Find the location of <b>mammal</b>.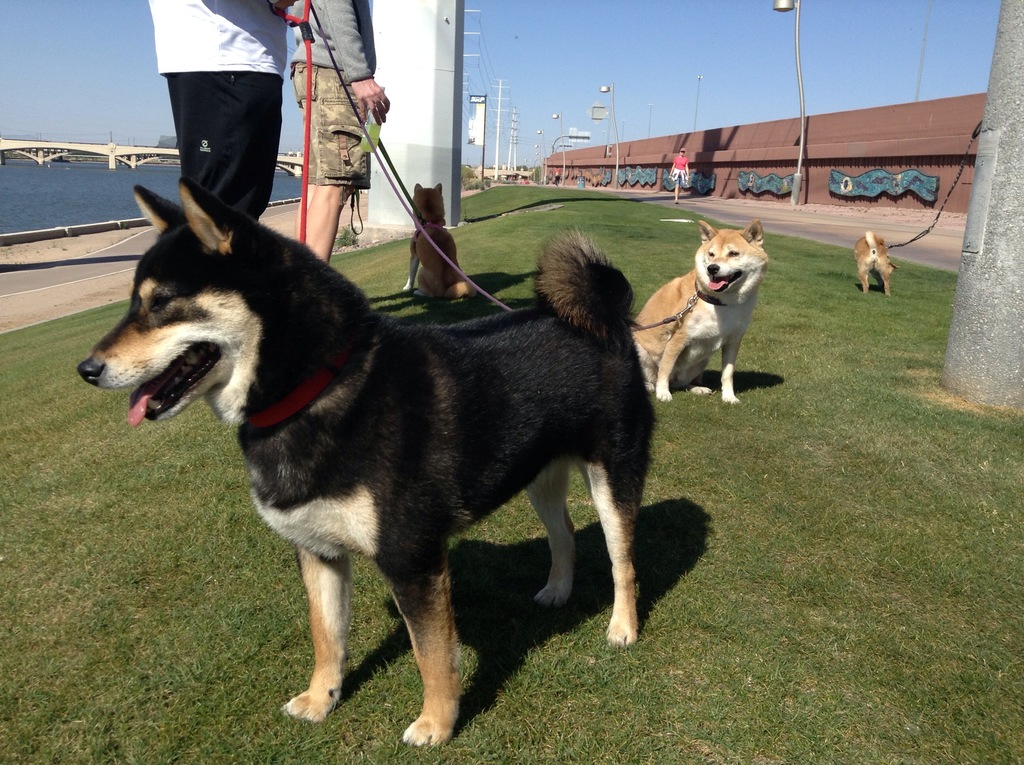
Location: l=554, t=167, r=559, b=186.
